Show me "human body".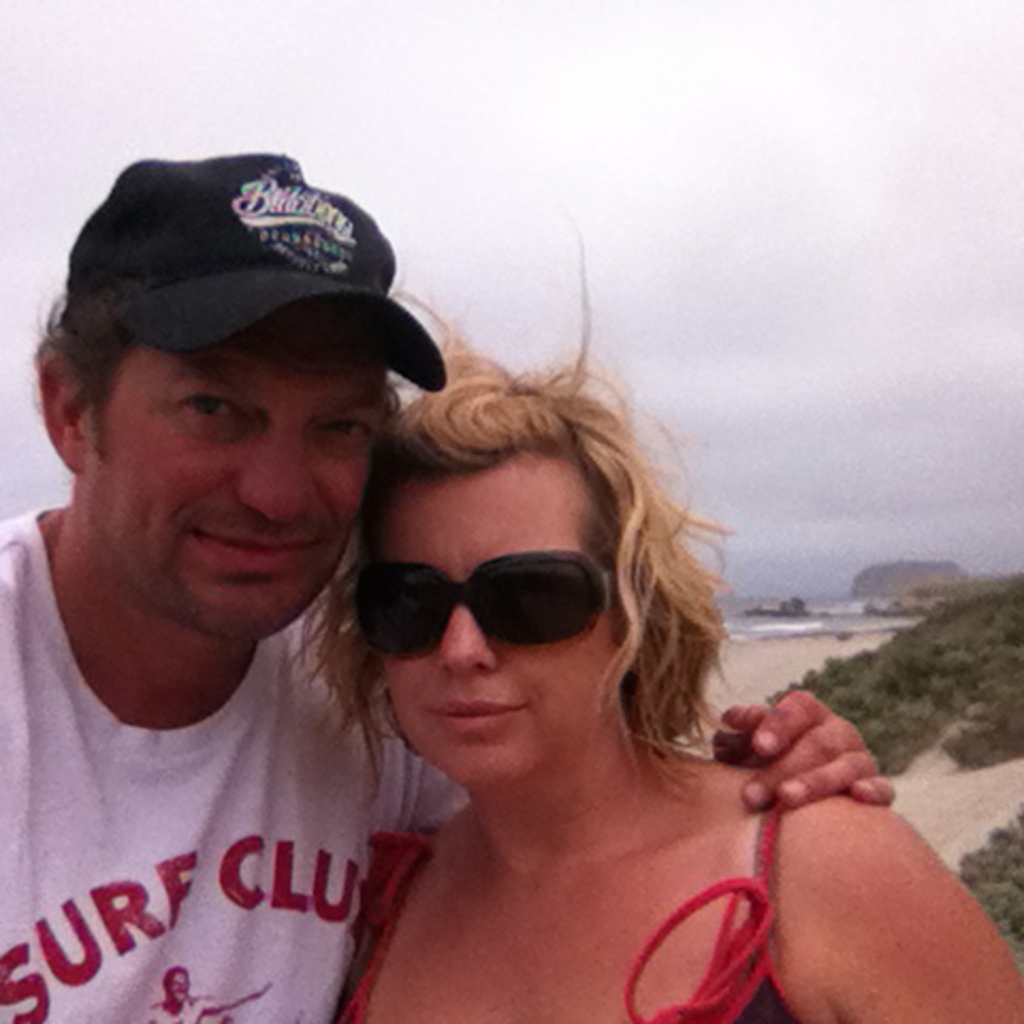
"human body" is here: crop(0, 501, 902, 1022).
